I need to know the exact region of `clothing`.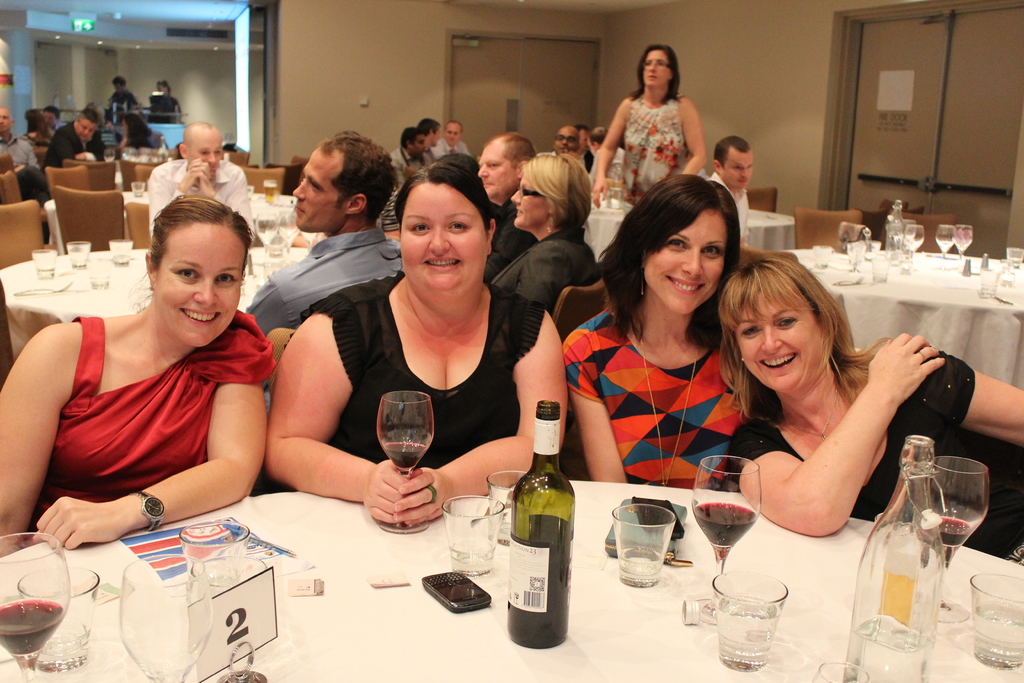
Region: 762/352/1001/525.
